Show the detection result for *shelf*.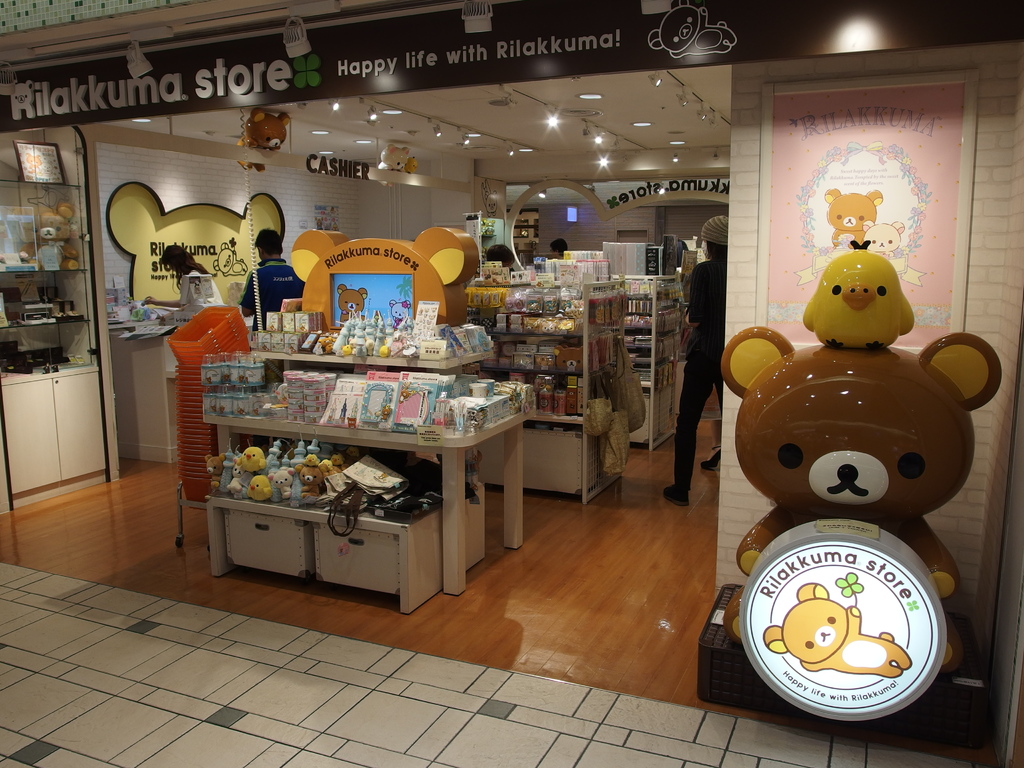
crop(621, 285, 686, 458).
